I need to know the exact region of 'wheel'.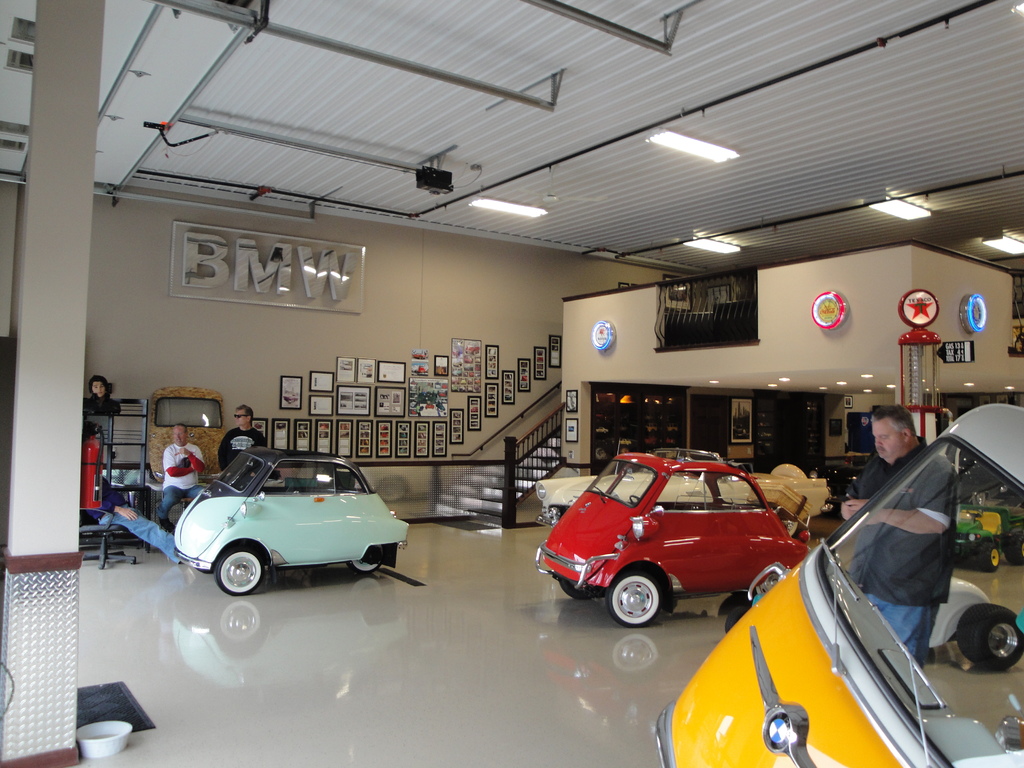
Region: rect(954, 602, 1023, 671).
